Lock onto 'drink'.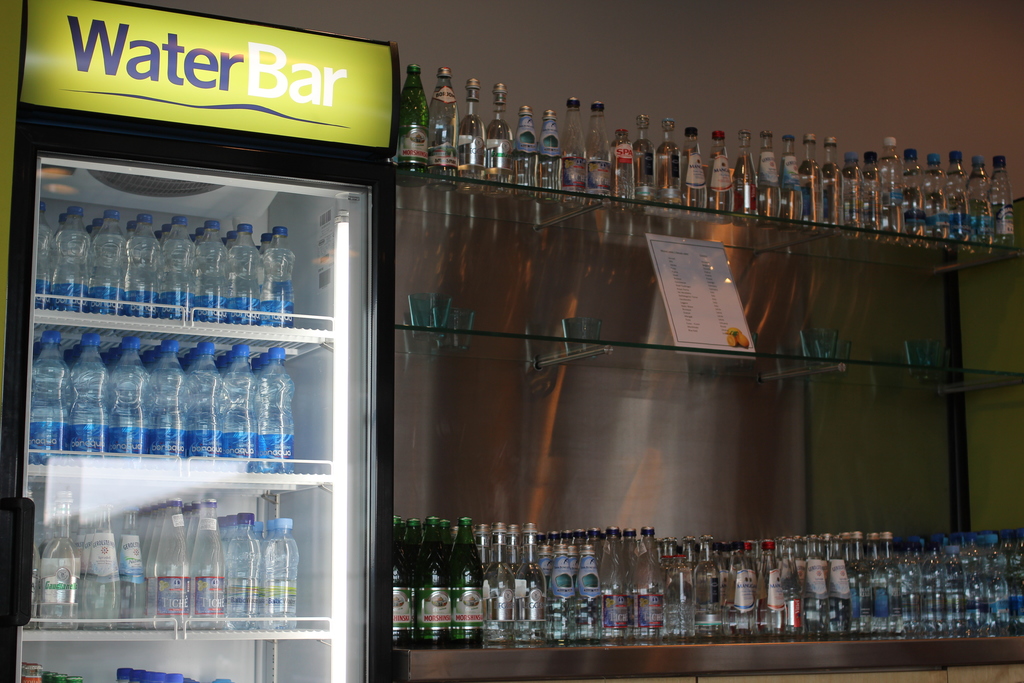
Locked: box(636, 113, 655, 200).
